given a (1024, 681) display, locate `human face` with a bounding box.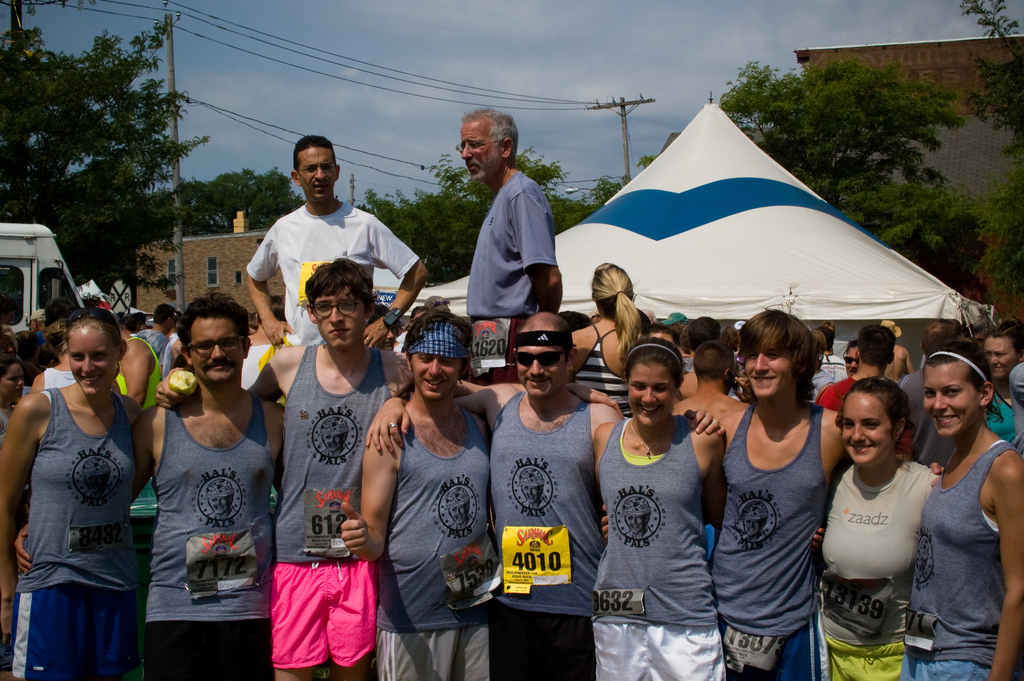
Located: 460:122:490:182.
